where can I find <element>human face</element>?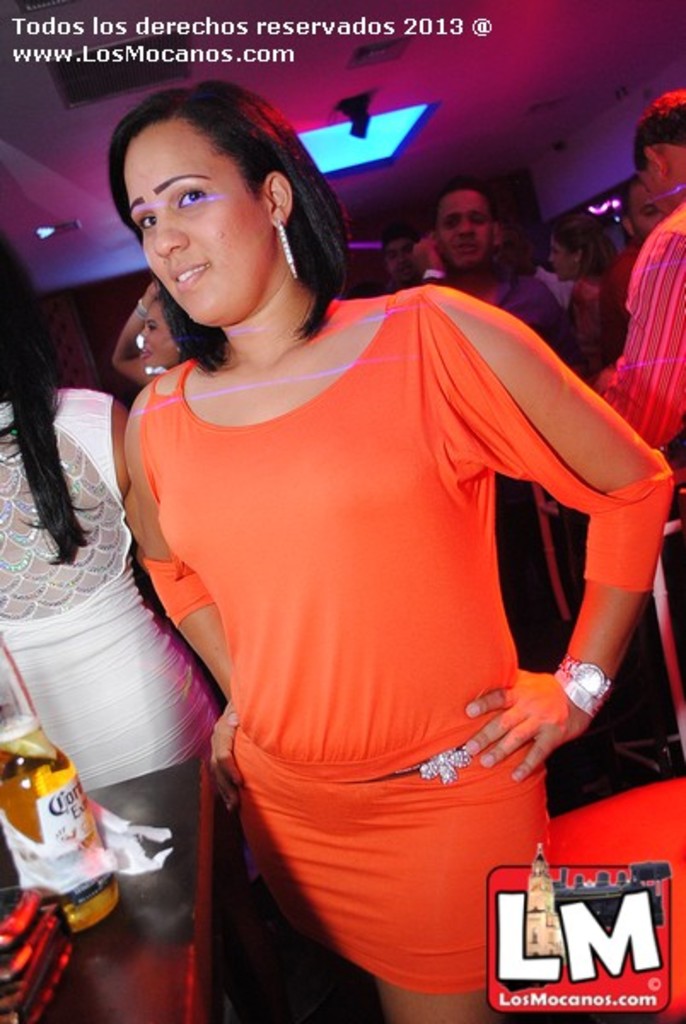
You can find it at bbox=[111, 121, 270, 331].
